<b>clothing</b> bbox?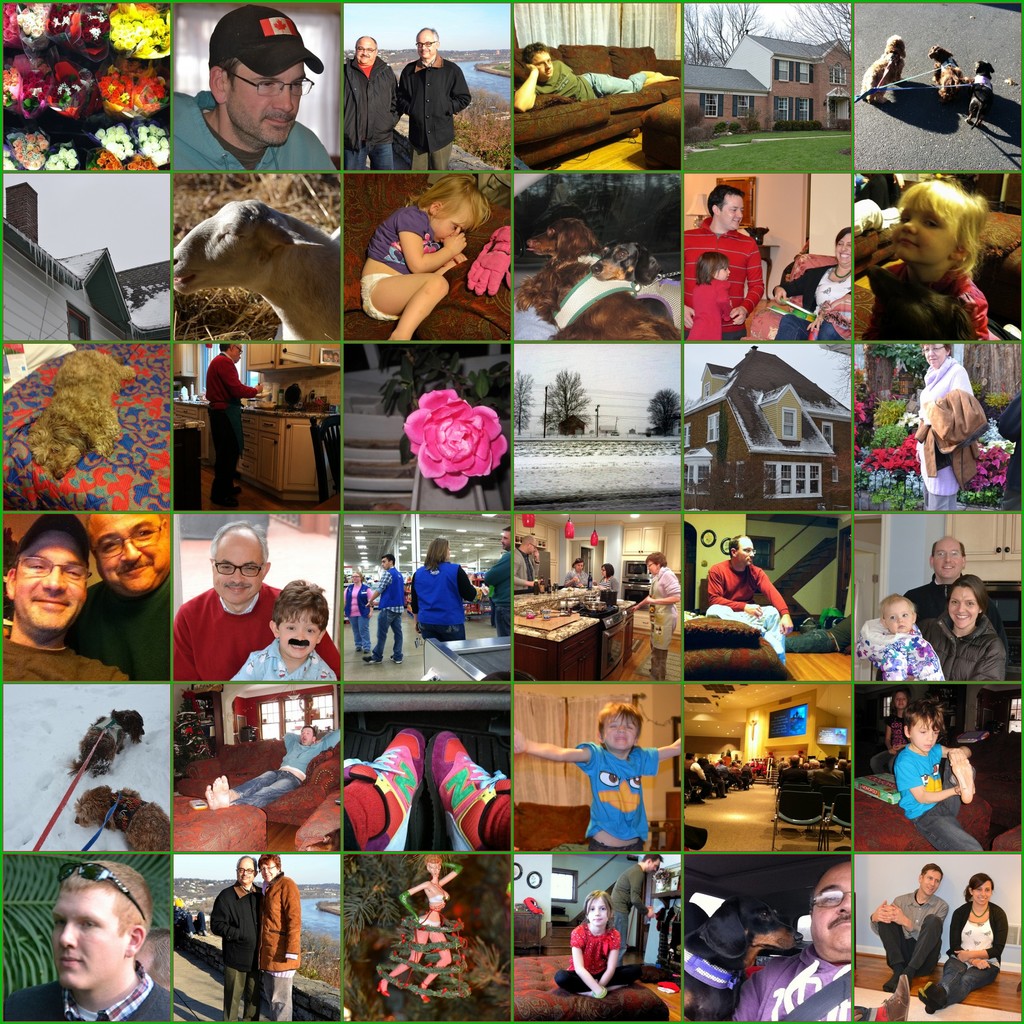
region(211, 352, 256, 511)
